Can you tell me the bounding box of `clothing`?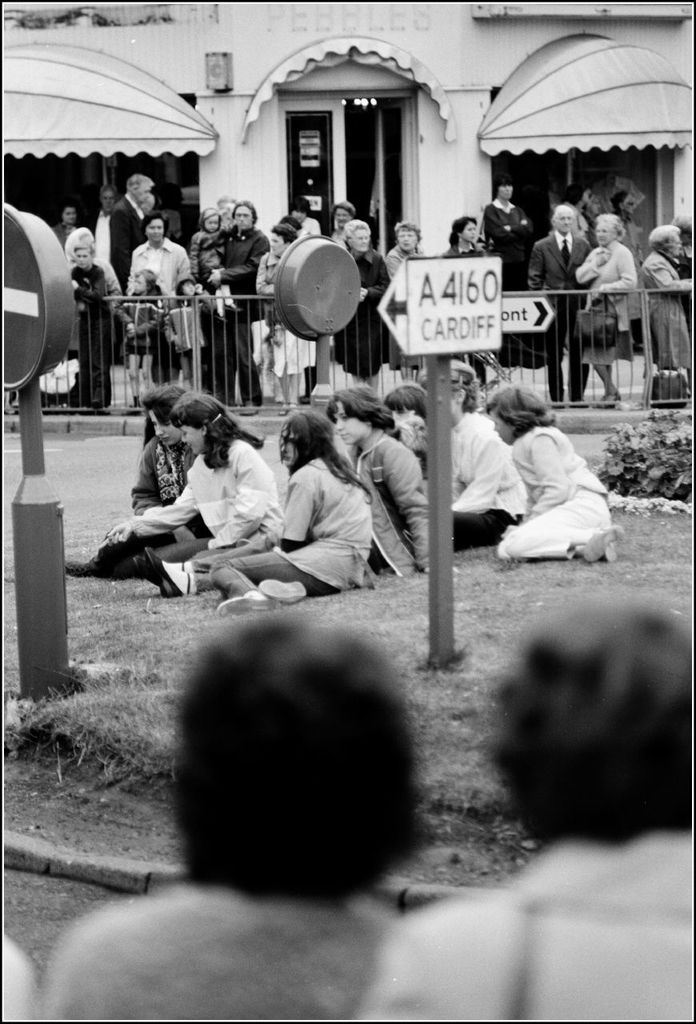
<box>530,226,594,409</box>.
